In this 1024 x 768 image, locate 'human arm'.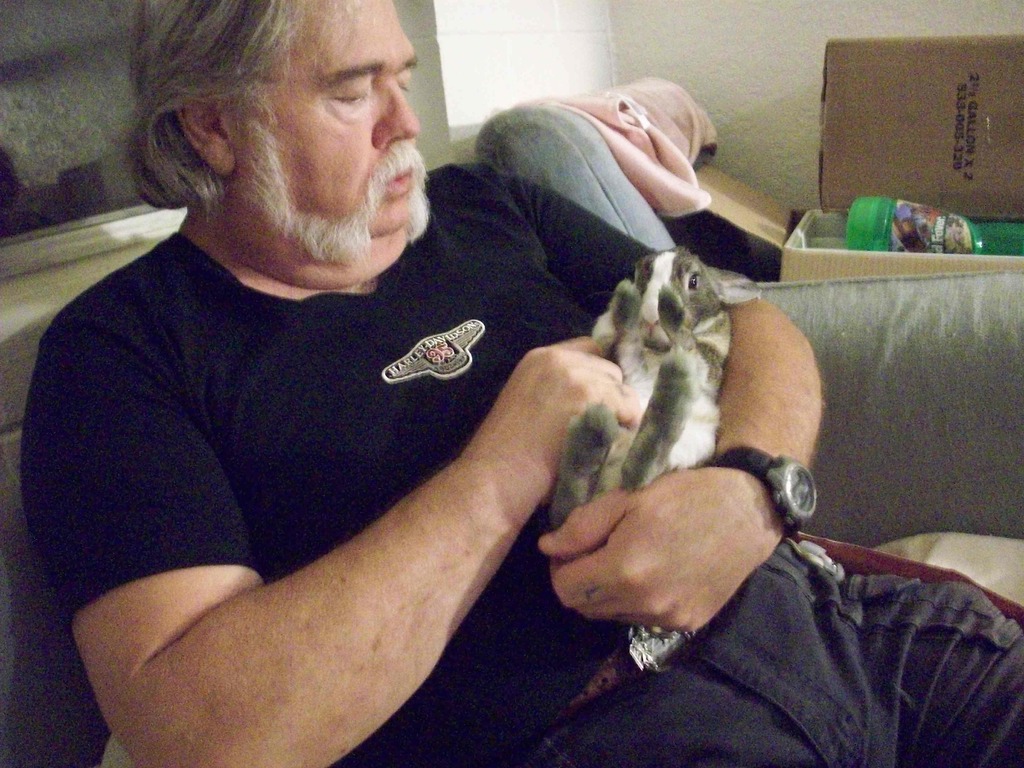
Bounding box: (484,160,824,653).
